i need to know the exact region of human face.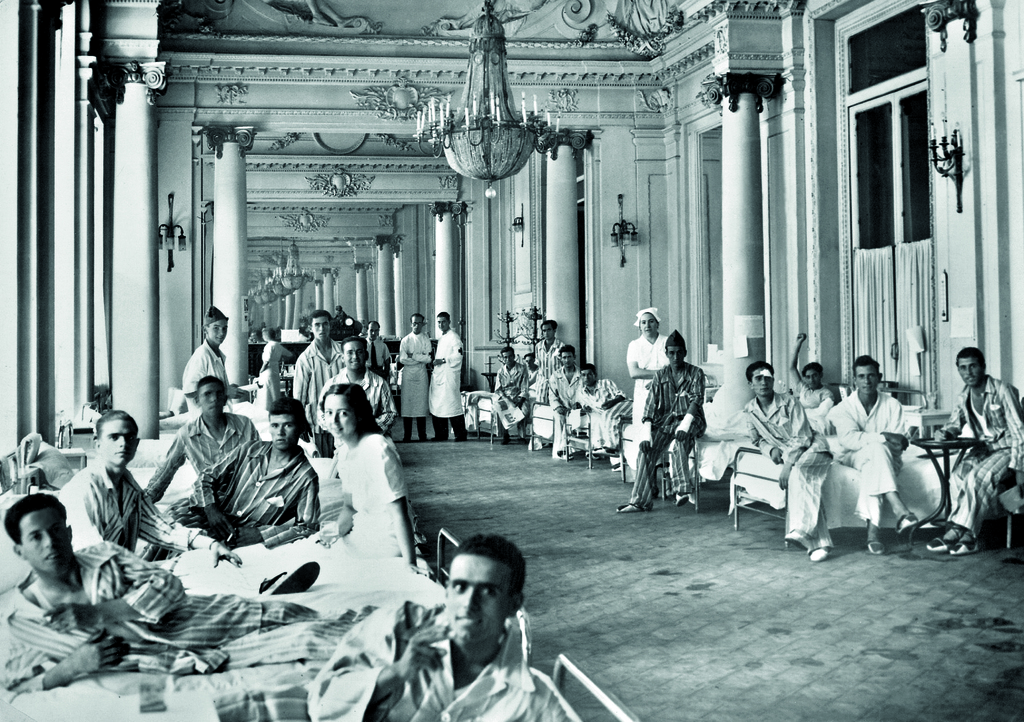
Region: box=[343, 345, 366, 366].
